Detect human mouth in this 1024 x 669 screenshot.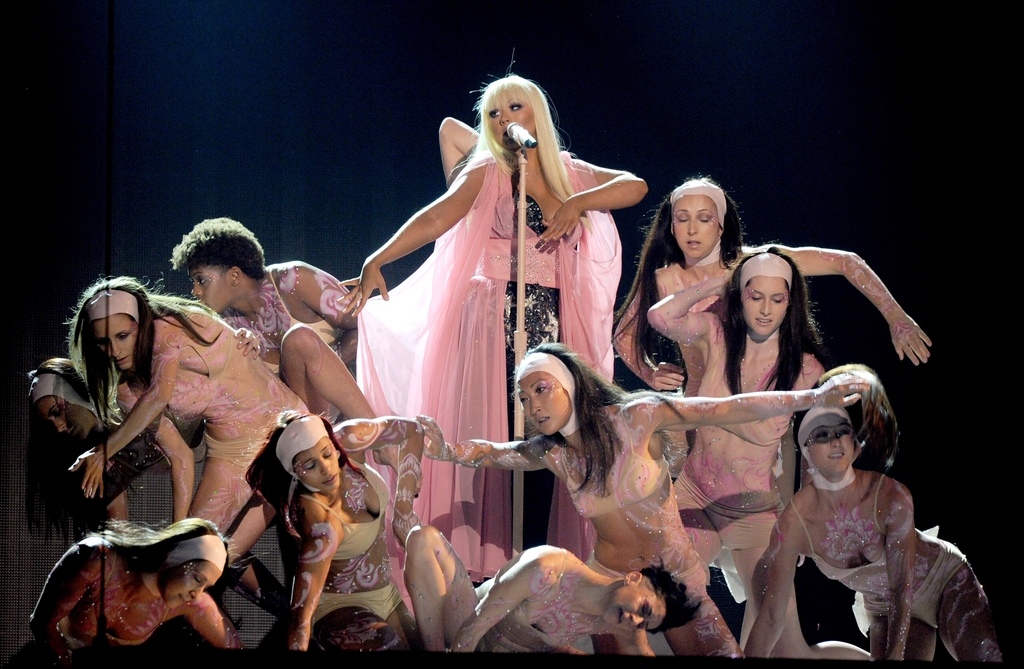
Detection: select_region(687, 244, 698, 245).
